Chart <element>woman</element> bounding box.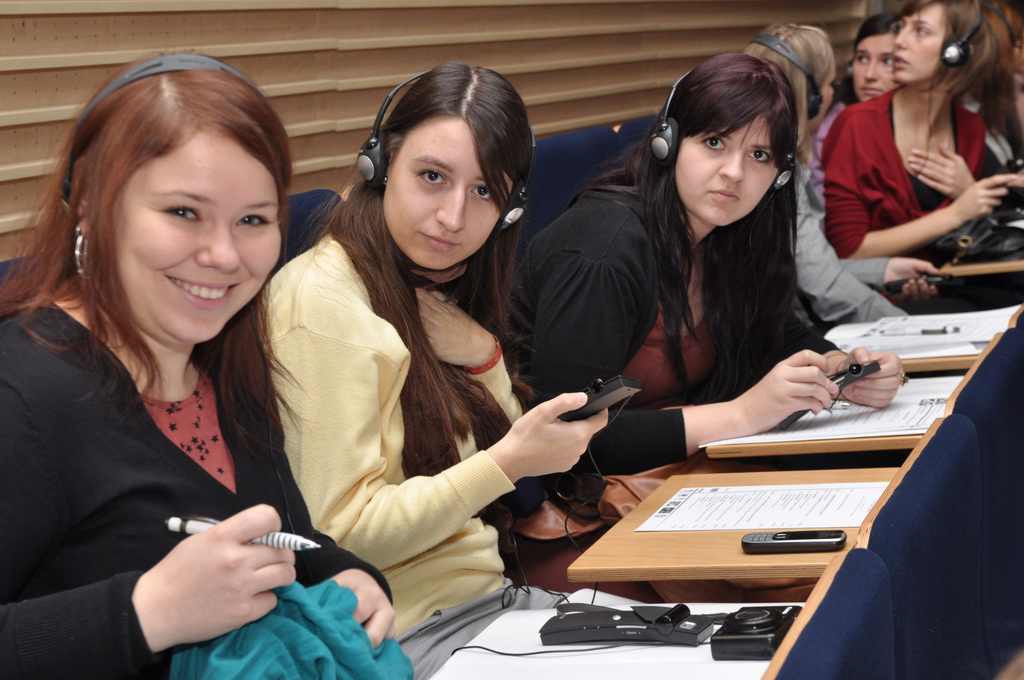
Charted: (508,49,900,474).
